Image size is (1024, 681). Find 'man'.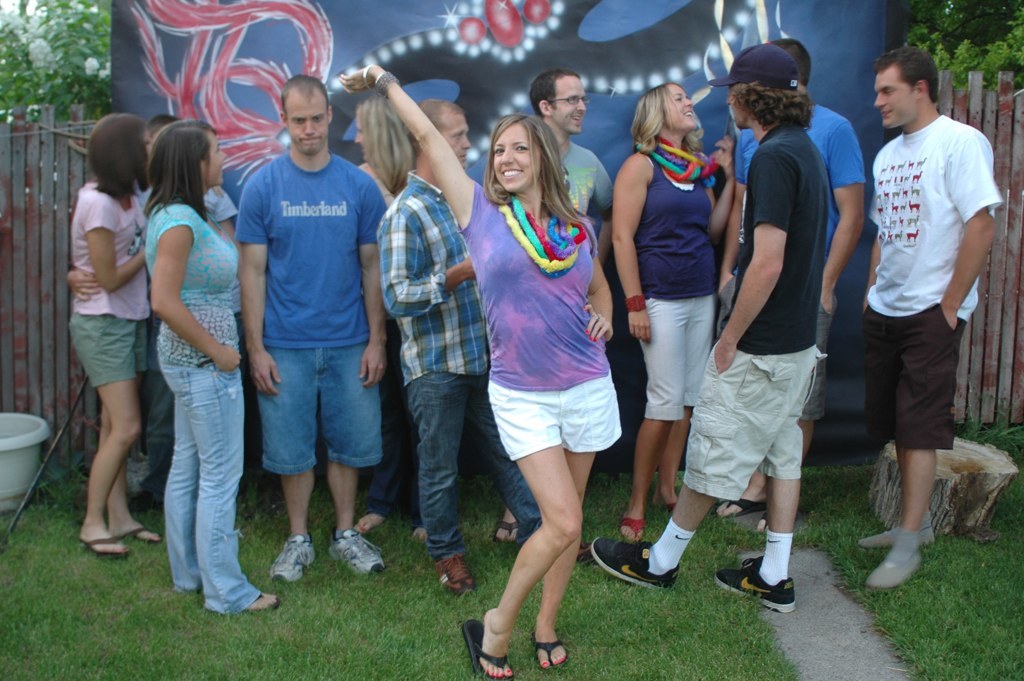
720,32,862,537.
